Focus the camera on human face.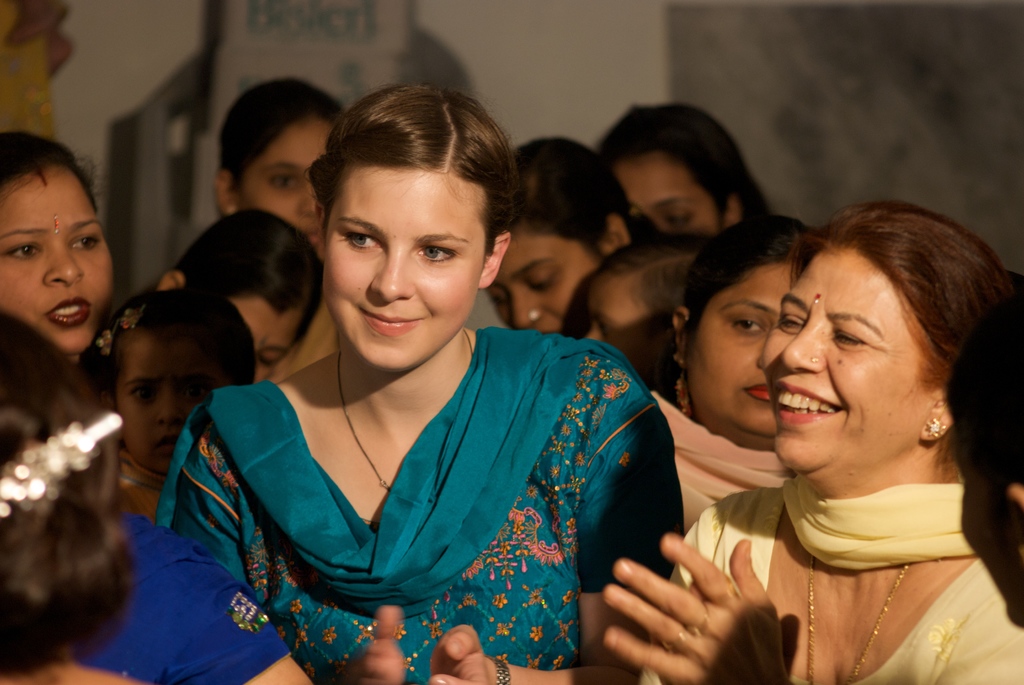
Focus region: 760:254:932:475.
